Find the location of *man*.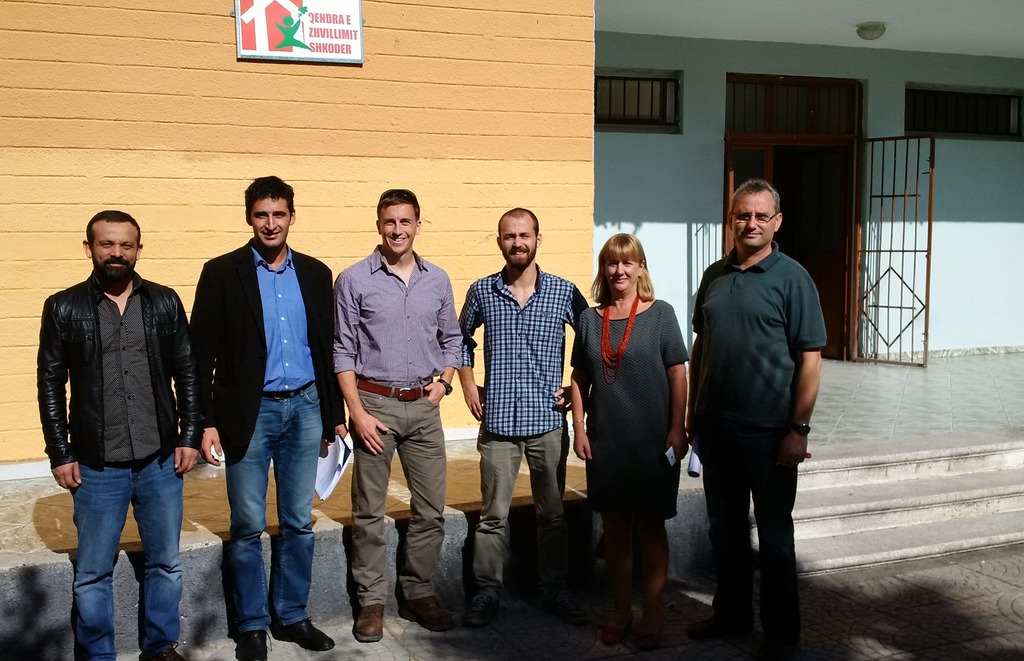
Location: 691, 172, 837, 660.
